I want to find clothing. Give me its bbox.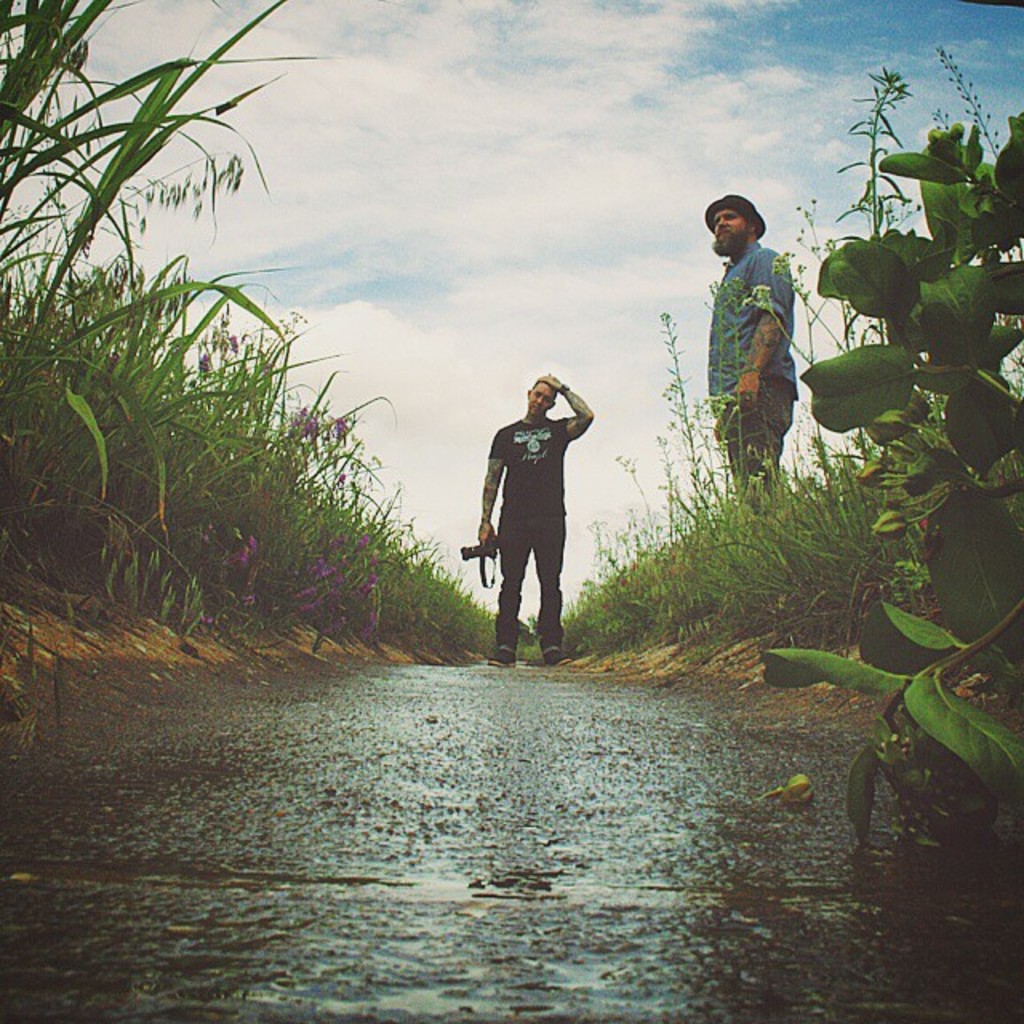
(x1=704, y1=229, x2=797, y2=515).
